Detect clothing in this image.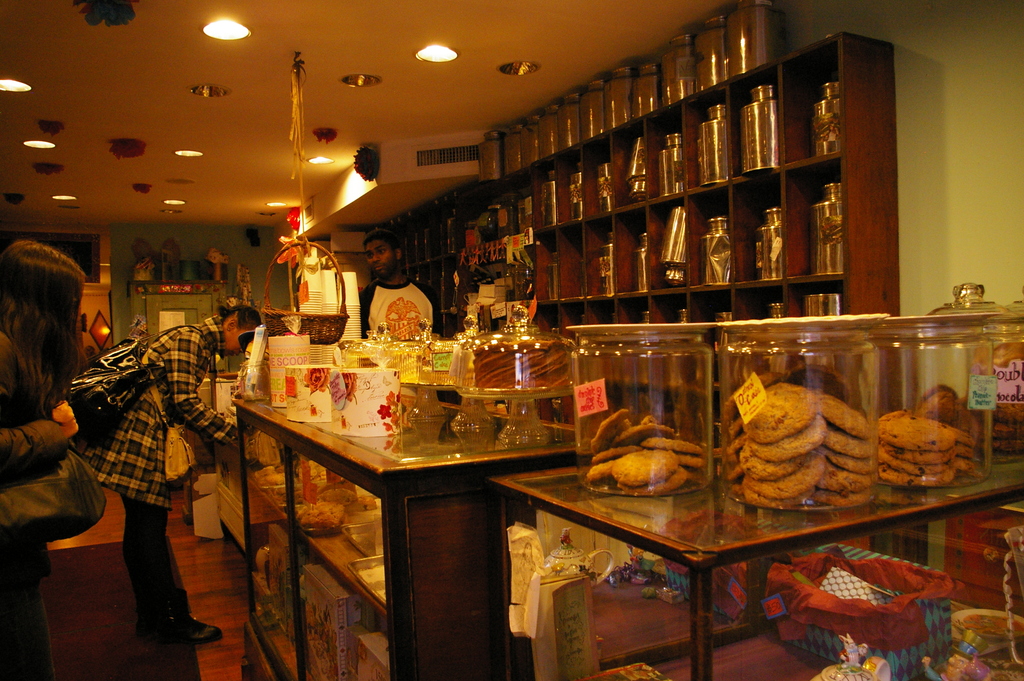
Detection: [x1=121, y1=490, x2=197, y2=623].
